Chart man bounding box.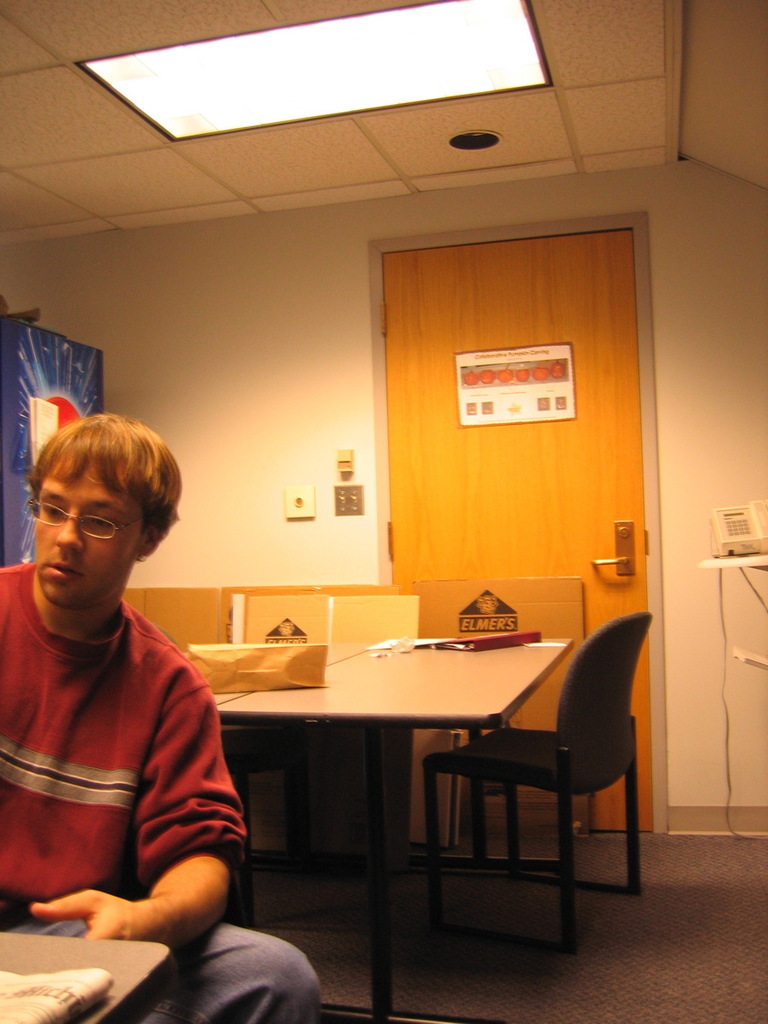
Charted: locate(0, 408, 328, 1023).
